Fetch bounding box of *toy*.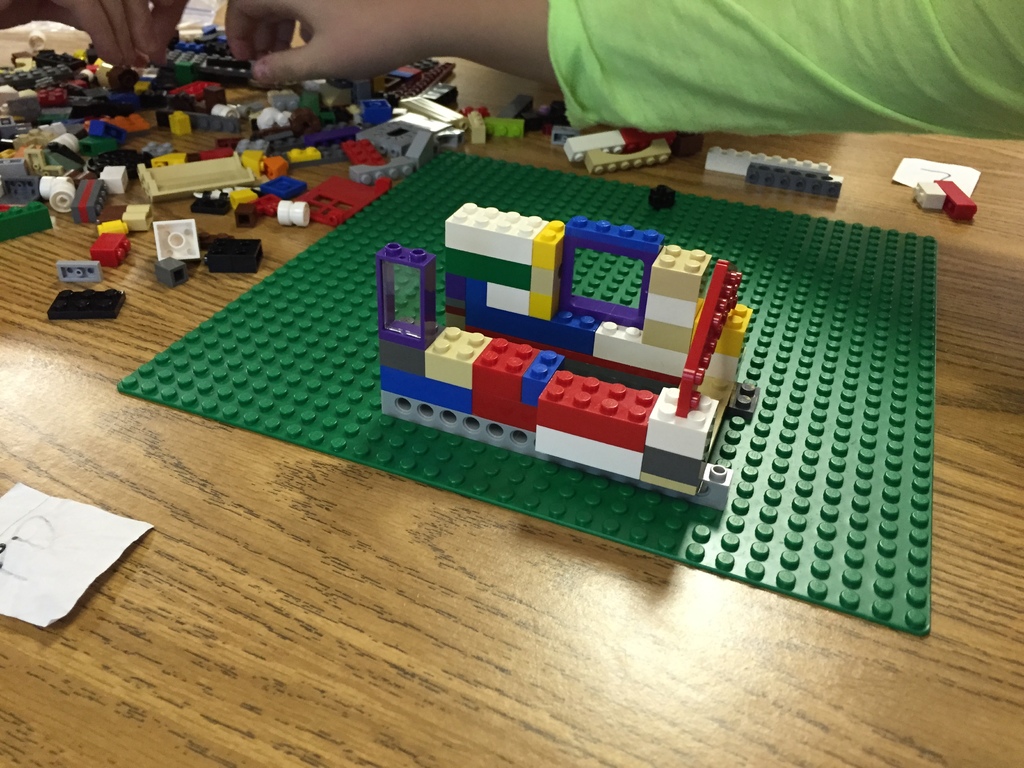
Bbox: <region>577, 142, 680, 170</region>.
